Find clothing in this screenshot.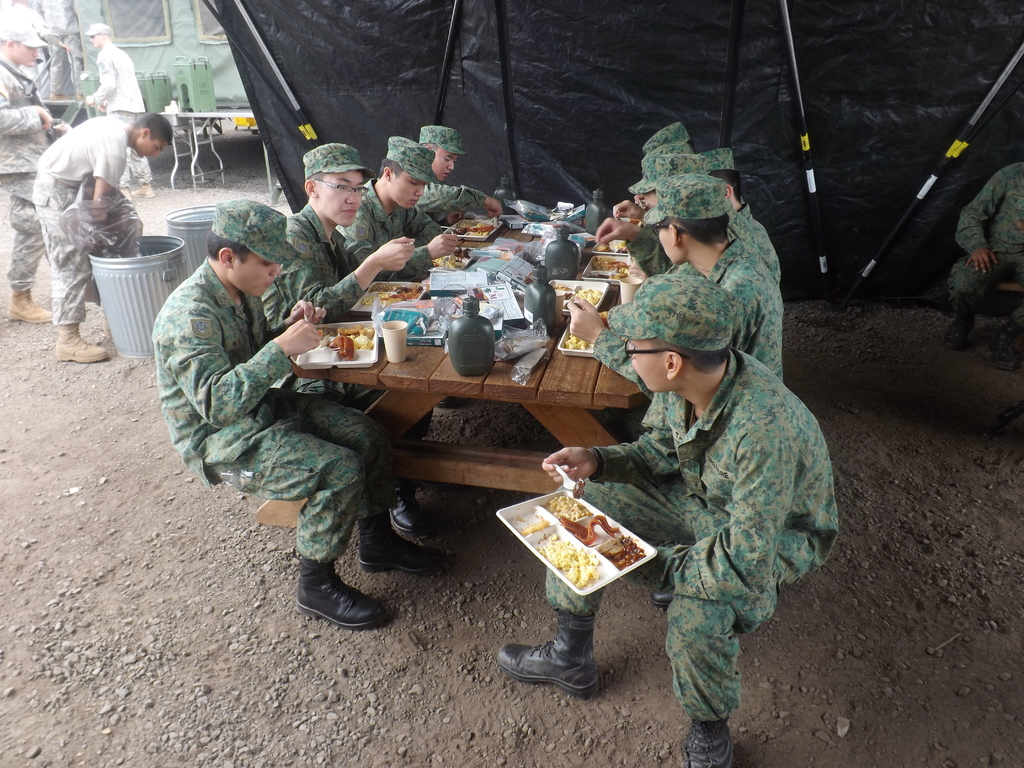
The bounding box for clothing is 342, 178, 447, 276.
